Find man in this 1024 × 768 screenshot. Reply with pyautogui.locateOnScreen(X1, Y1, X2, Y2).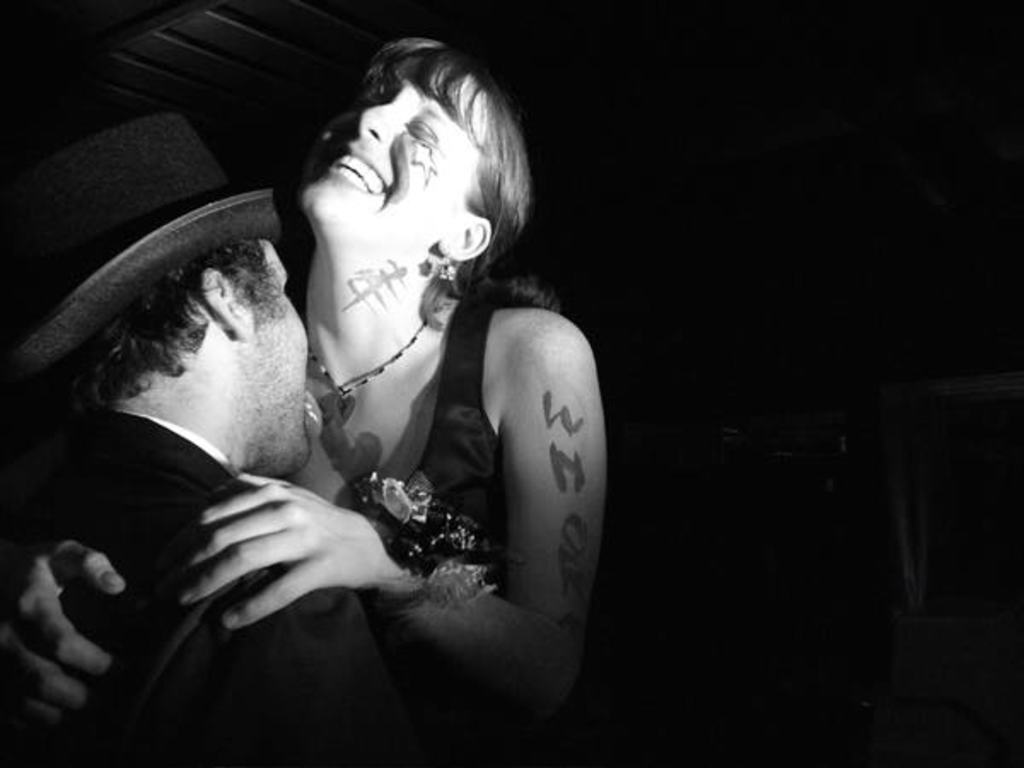
pyautogui.locateOnScreen(0, 109, 485, 766).
